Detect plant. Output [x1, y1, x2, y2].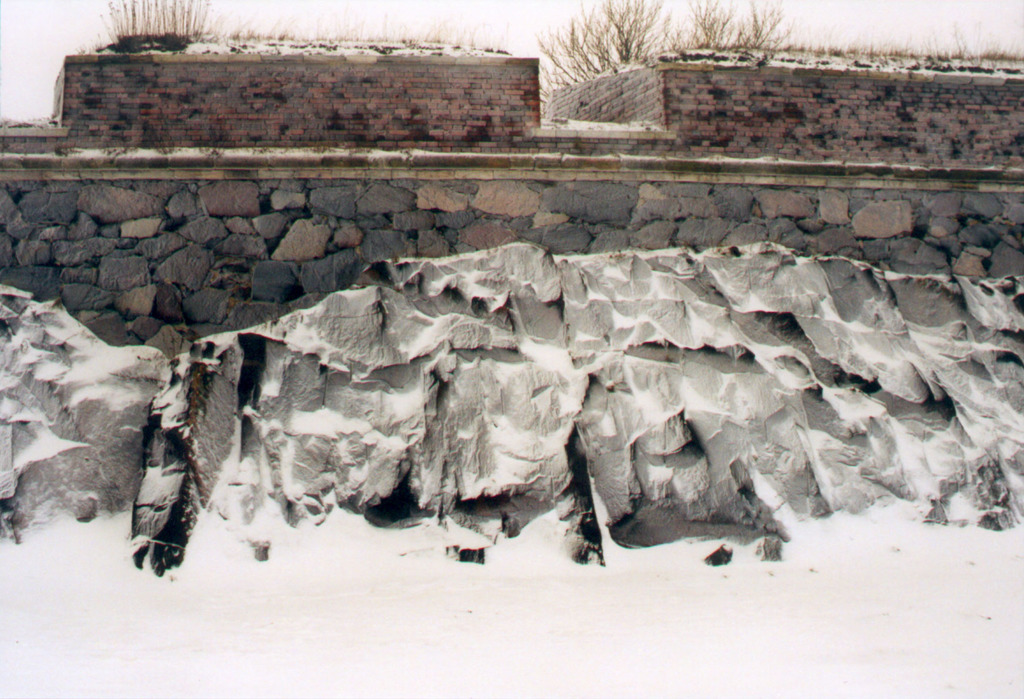
[198, 127, 235, 157].
